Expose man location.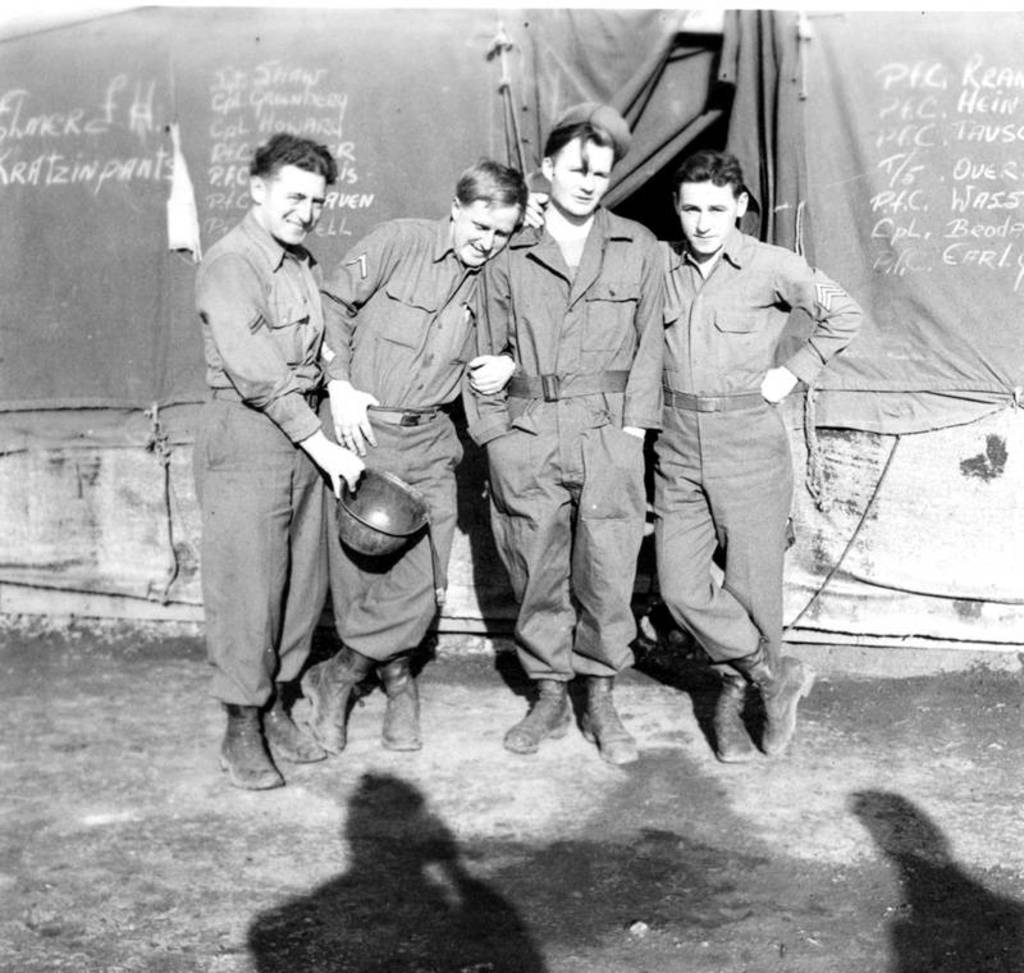
Exposed at <bbox>196, 134, 362, 789</bbox>.
